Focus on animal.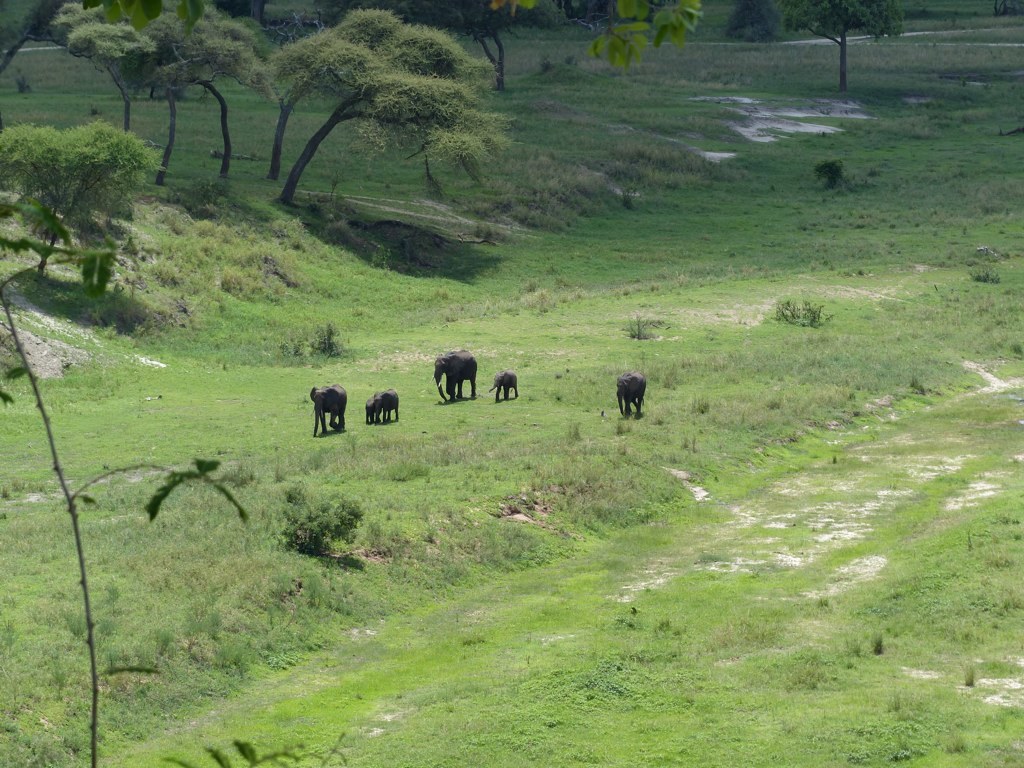
Focused at bbox=[307, 381, 352, 442].
